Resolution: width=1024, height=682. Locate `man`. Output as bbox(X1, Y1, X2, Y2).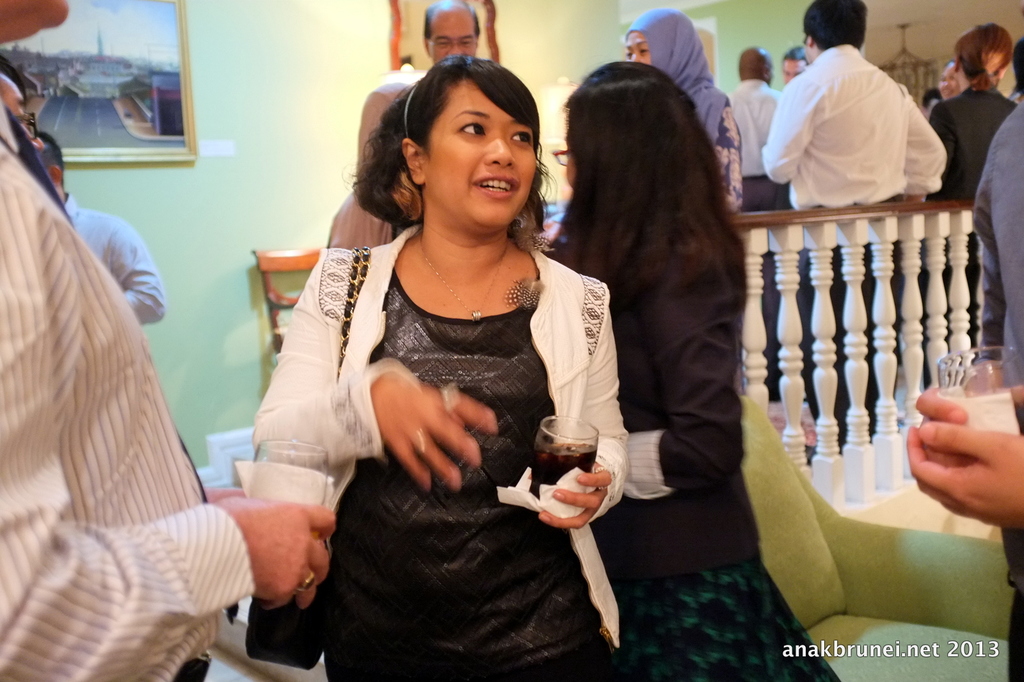
bbox(39, 128, 169, 327).
